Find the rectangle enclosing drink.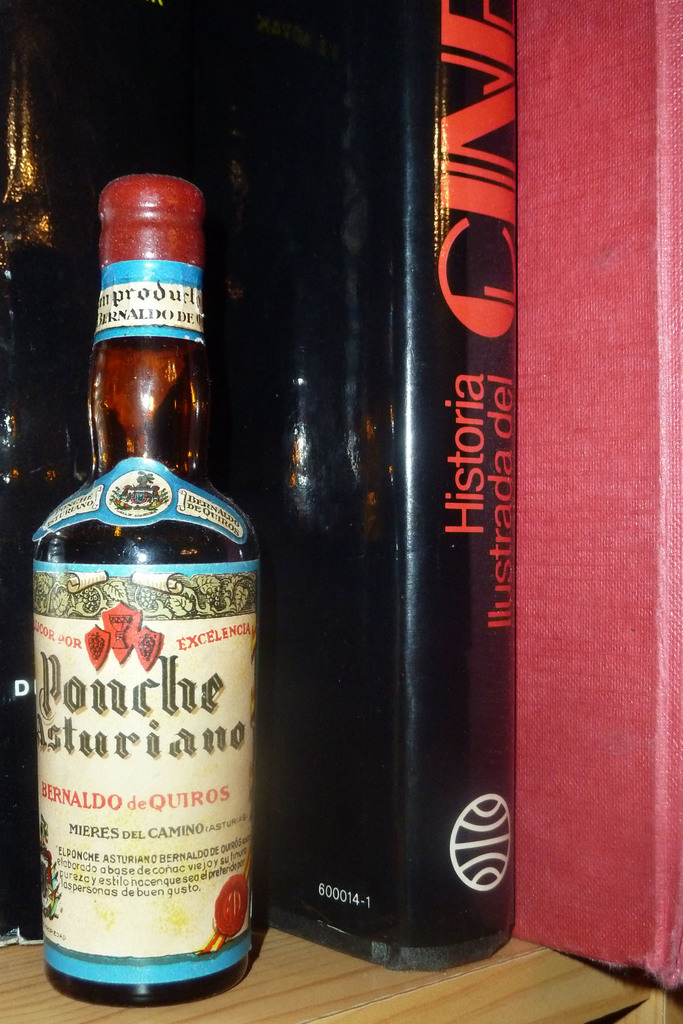
19, 245, 269, 1023.
